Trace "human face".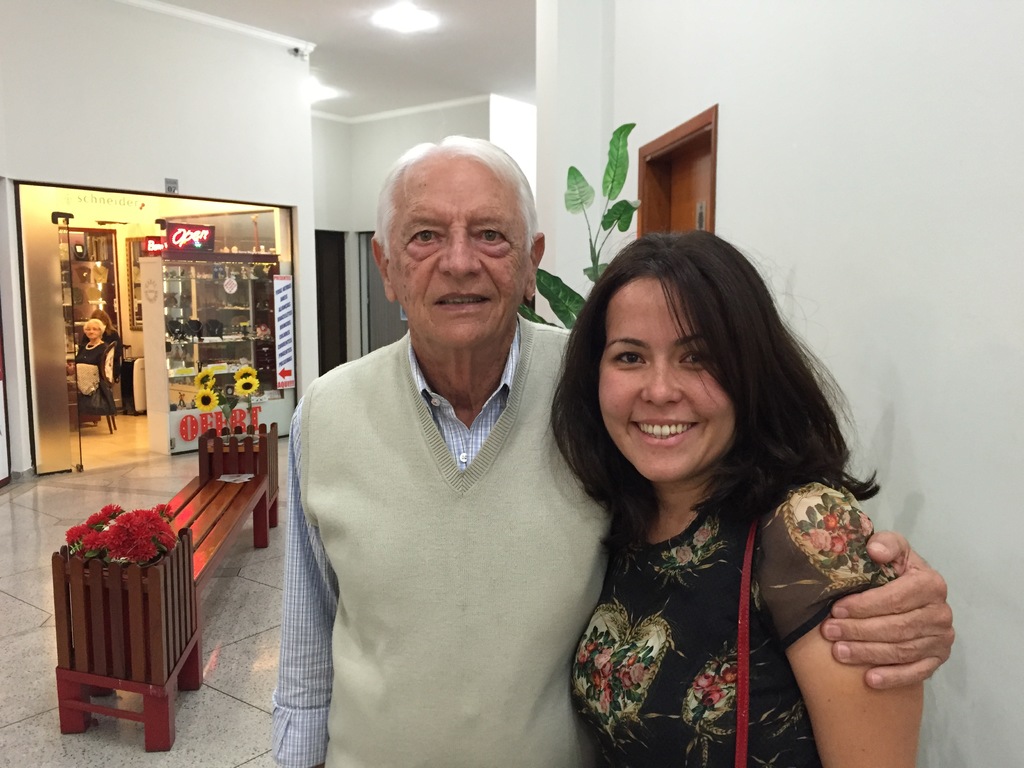
Traced to left=596, top=278, right=734, bottom=481.
